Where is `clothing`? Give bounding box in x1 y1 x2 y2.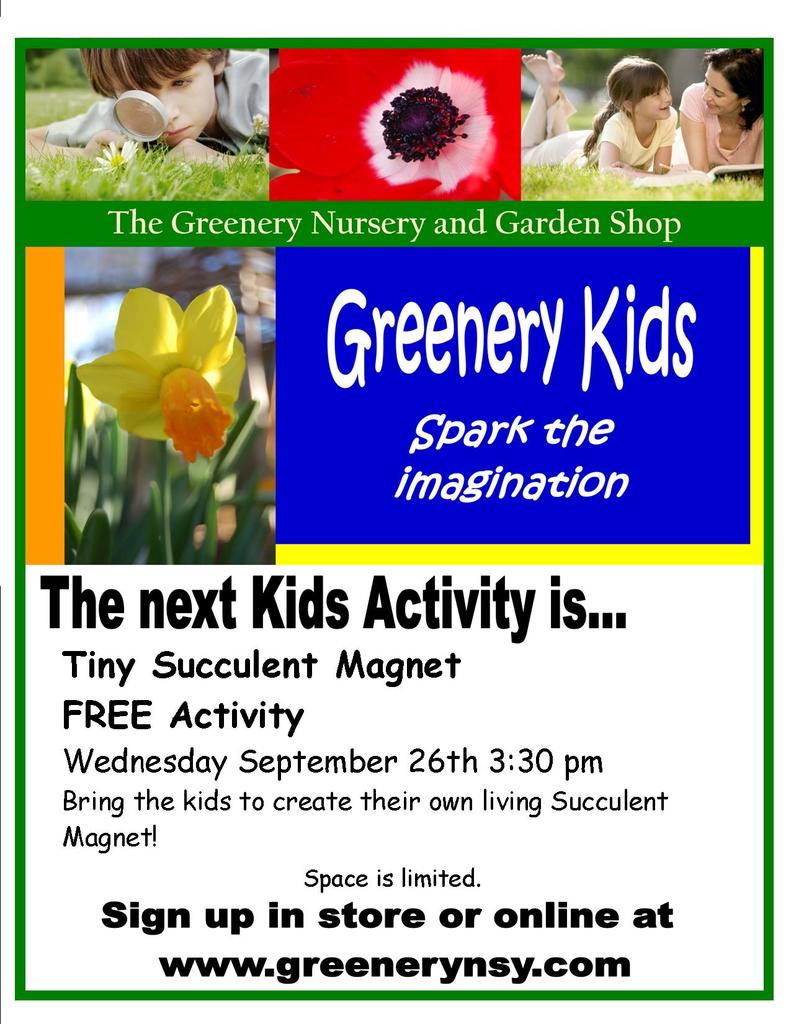
702 68 744 124.
